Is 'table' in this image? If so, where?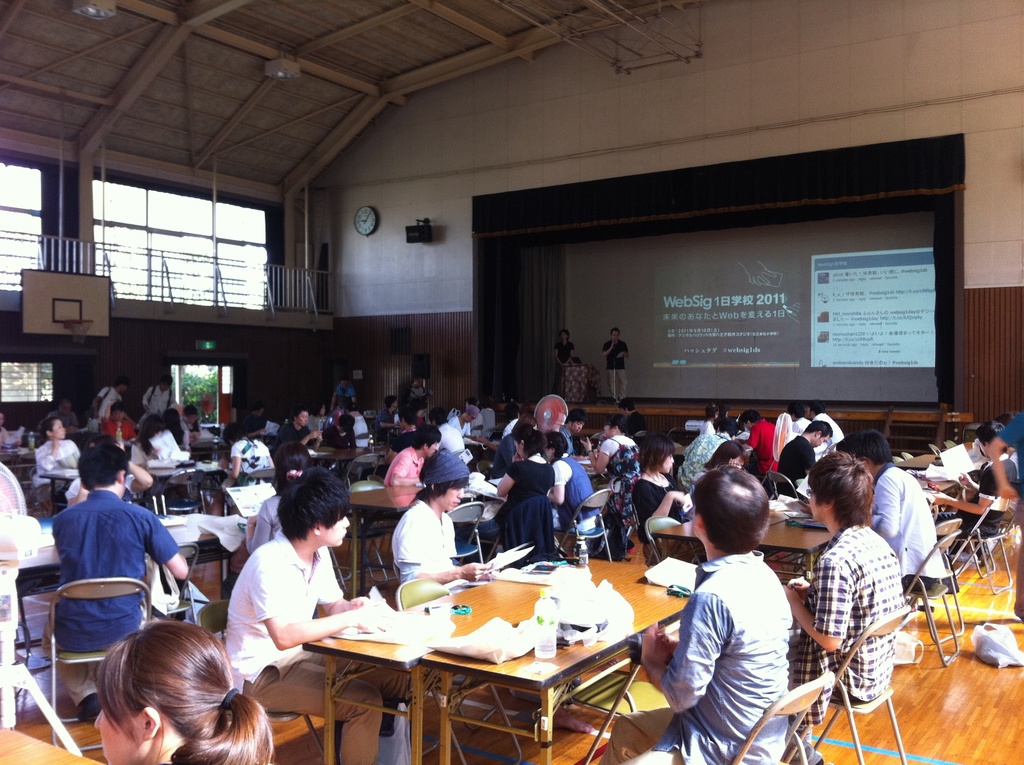
Yes, at [346,482,477,590].
